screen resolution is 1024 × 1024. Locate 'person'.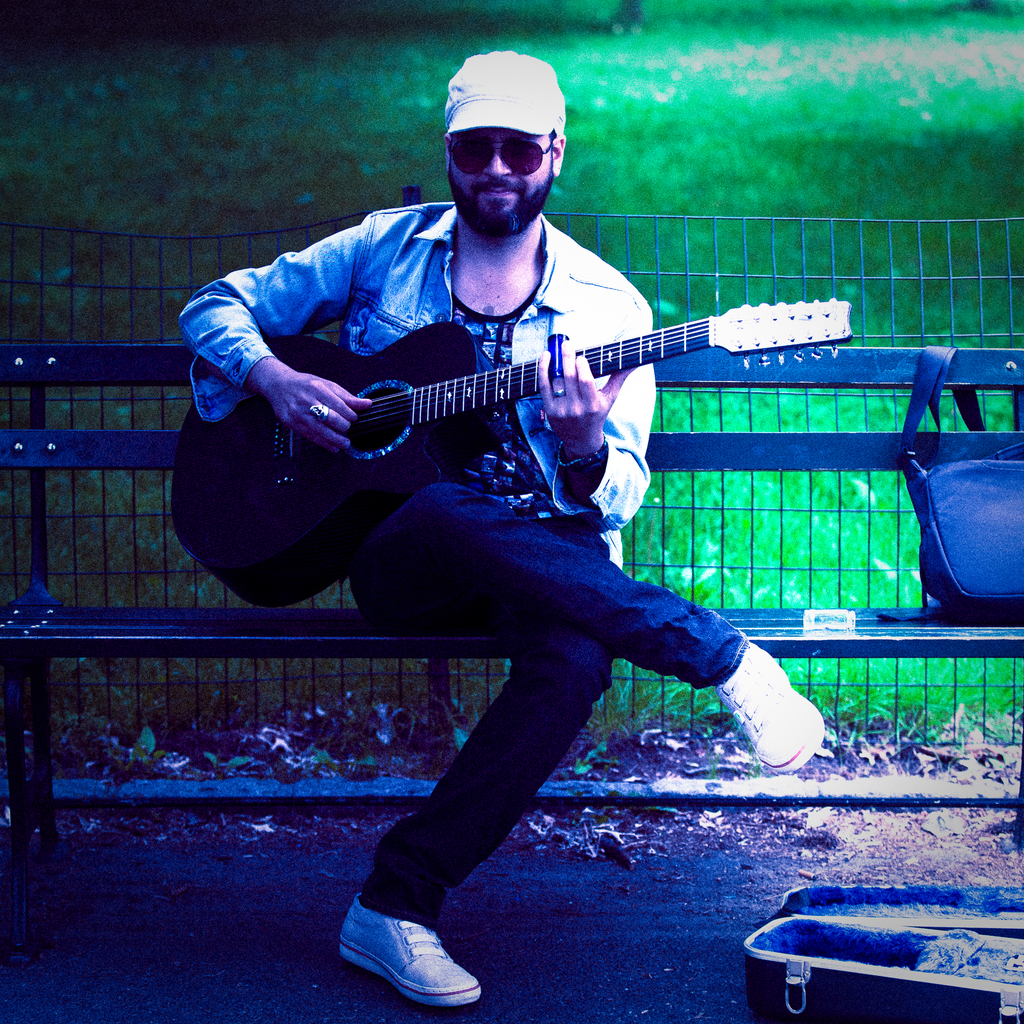
bbox(225, 74, 815, 947).
